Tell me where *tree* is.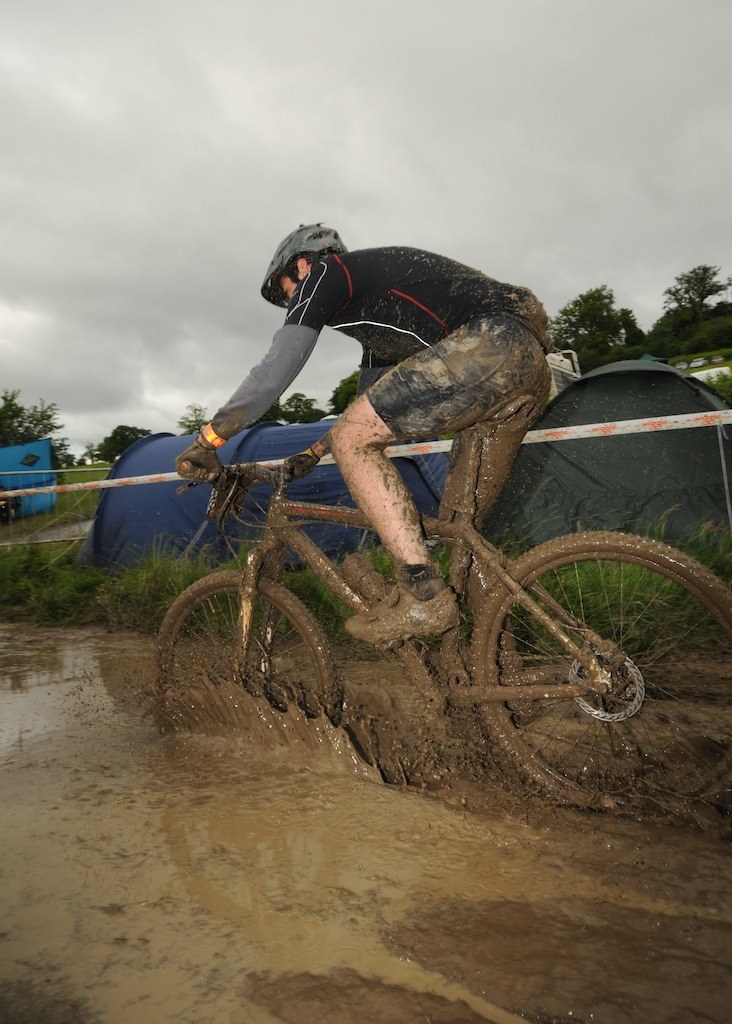
*tree* is at bbox=(4, 393, 68, 462).
